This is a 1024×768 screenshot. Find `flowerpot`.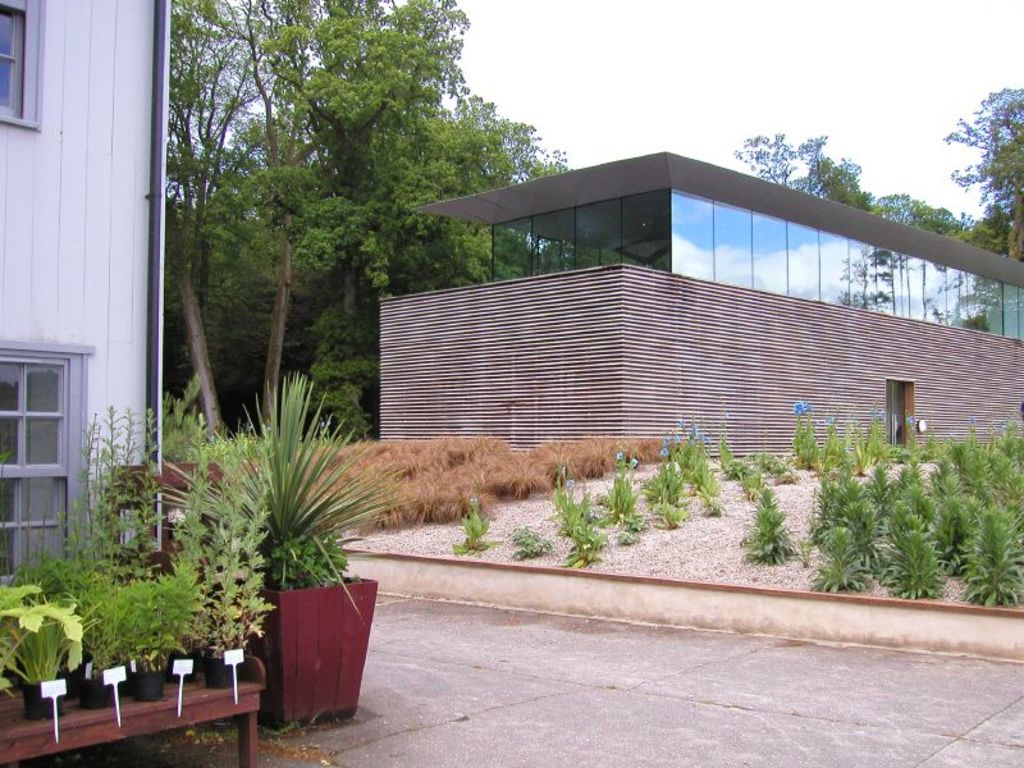
Bounding box: <bbox>131, 671, 163, 700</bbox>.
